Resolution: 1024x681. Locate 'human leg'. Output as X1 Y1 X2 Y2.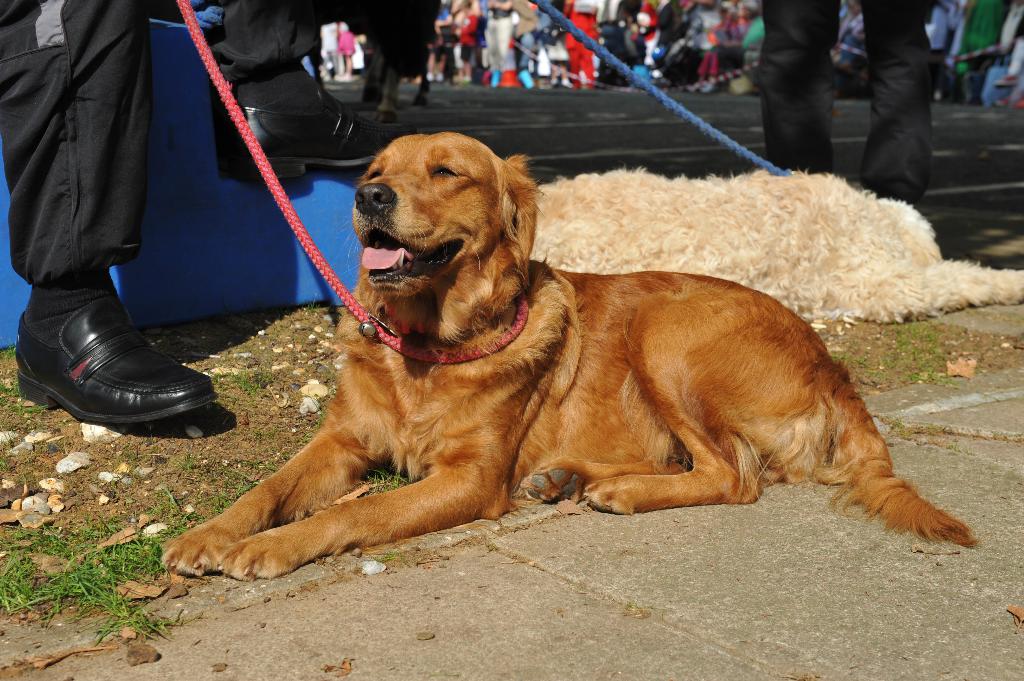
568 15 581 86.
